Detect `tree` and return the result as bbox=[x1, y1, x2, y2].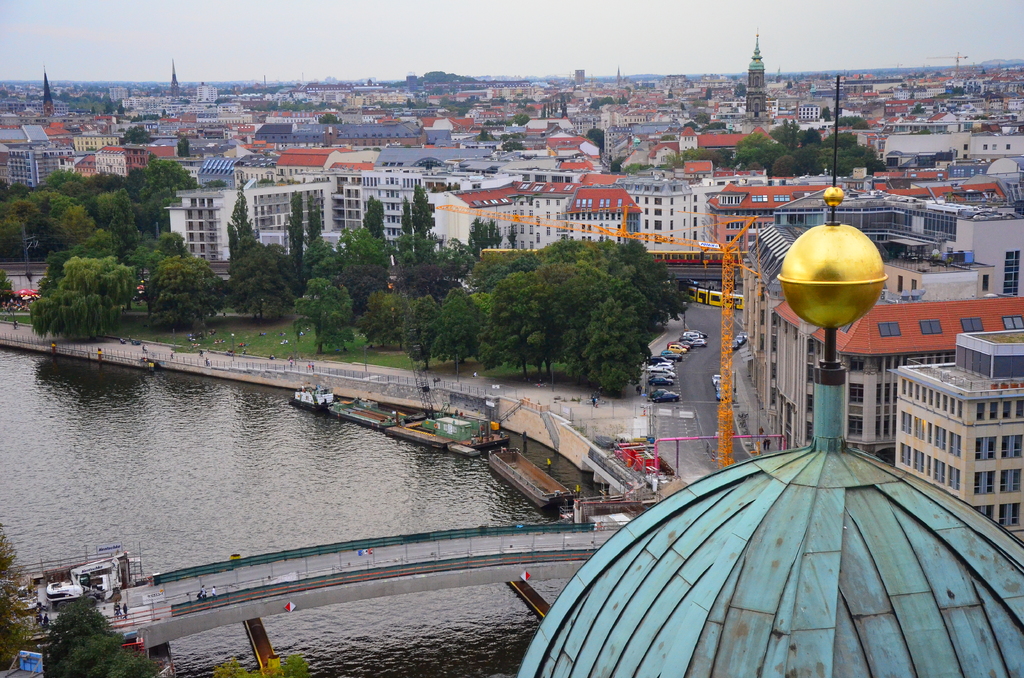
bbox=[90, 174, 125, 188].
